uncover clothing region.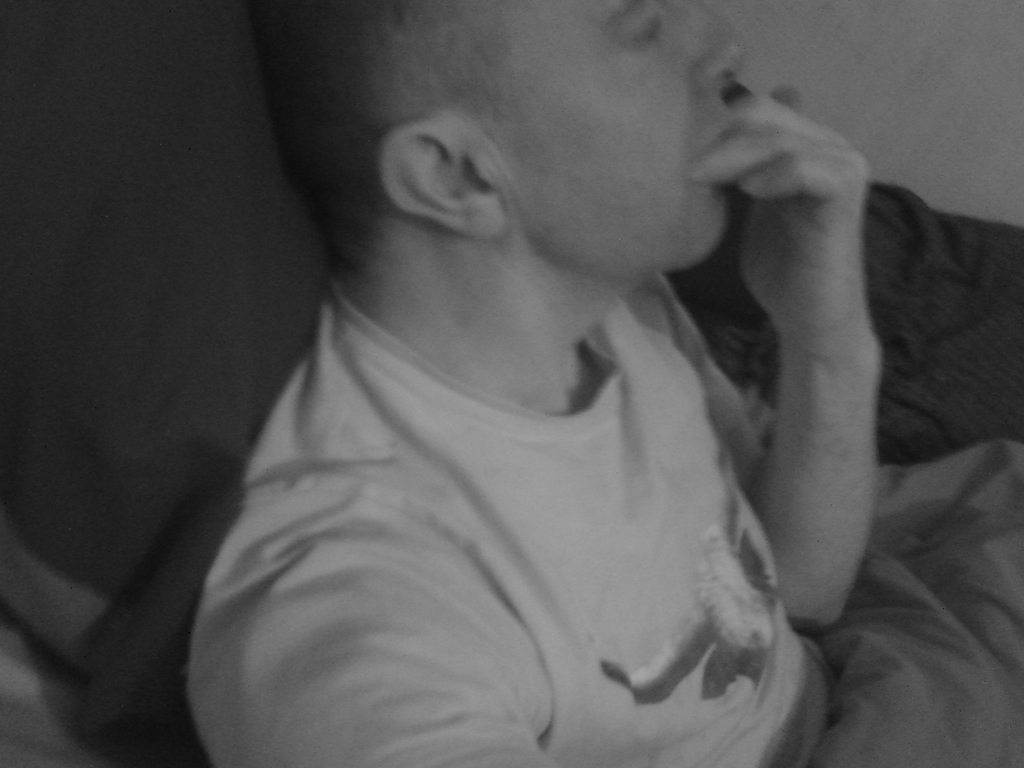
Uncovered: box(198, 285, 1023, 767).
